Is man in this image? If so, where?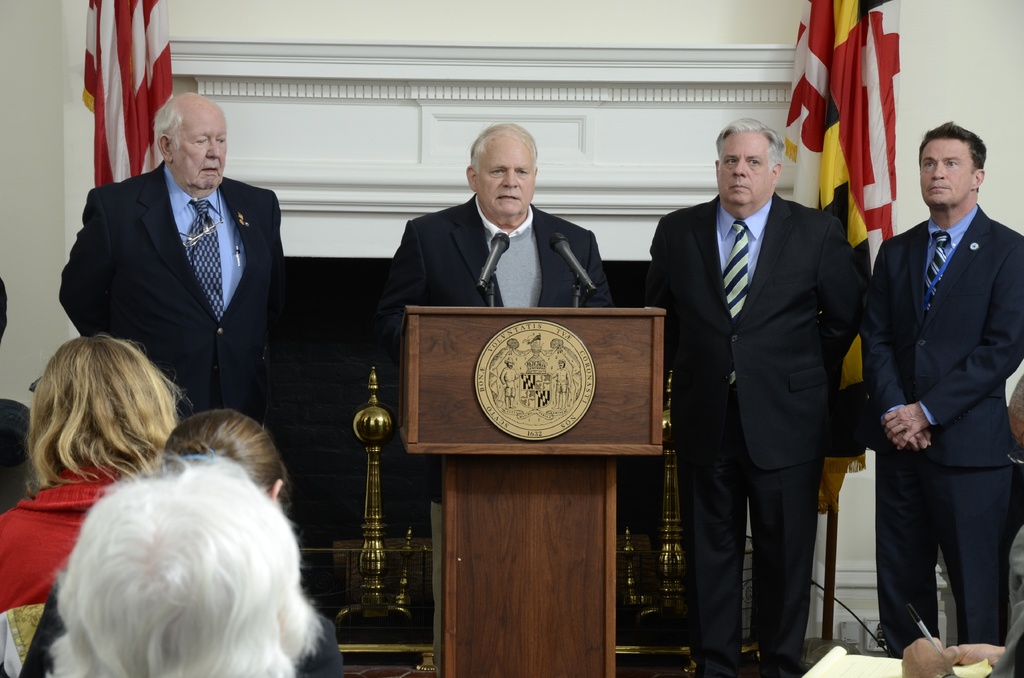
Yes, at <region>866, 125, 1023, 659</region>.
